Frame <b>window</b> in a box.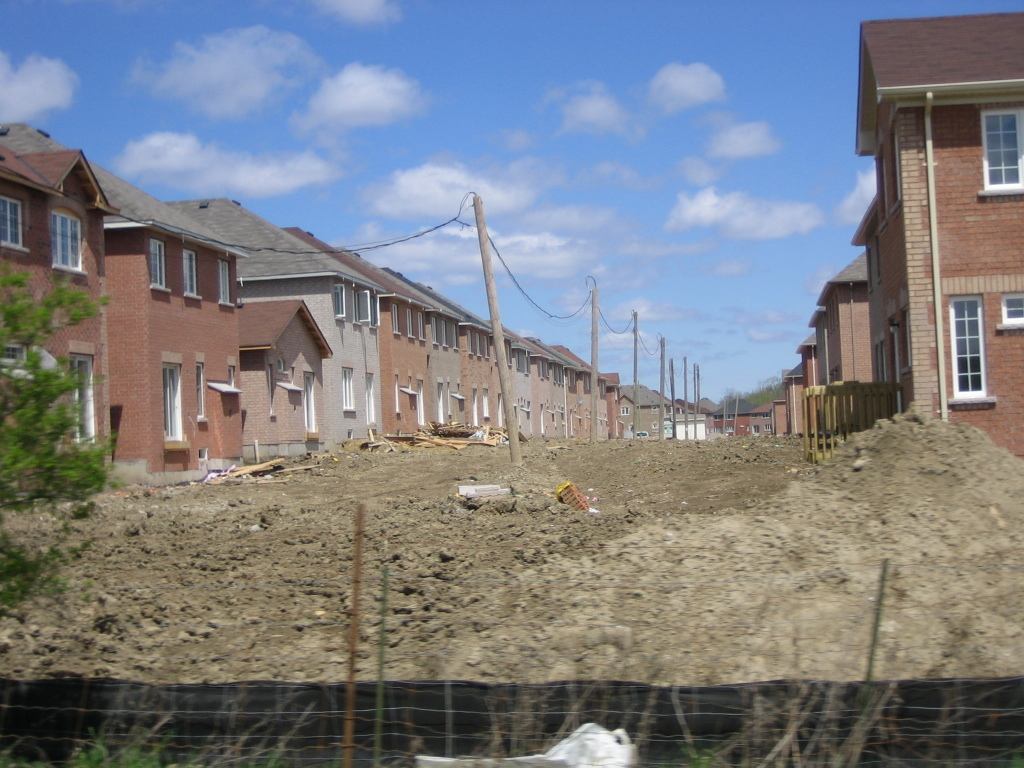
183,250,202,296.
